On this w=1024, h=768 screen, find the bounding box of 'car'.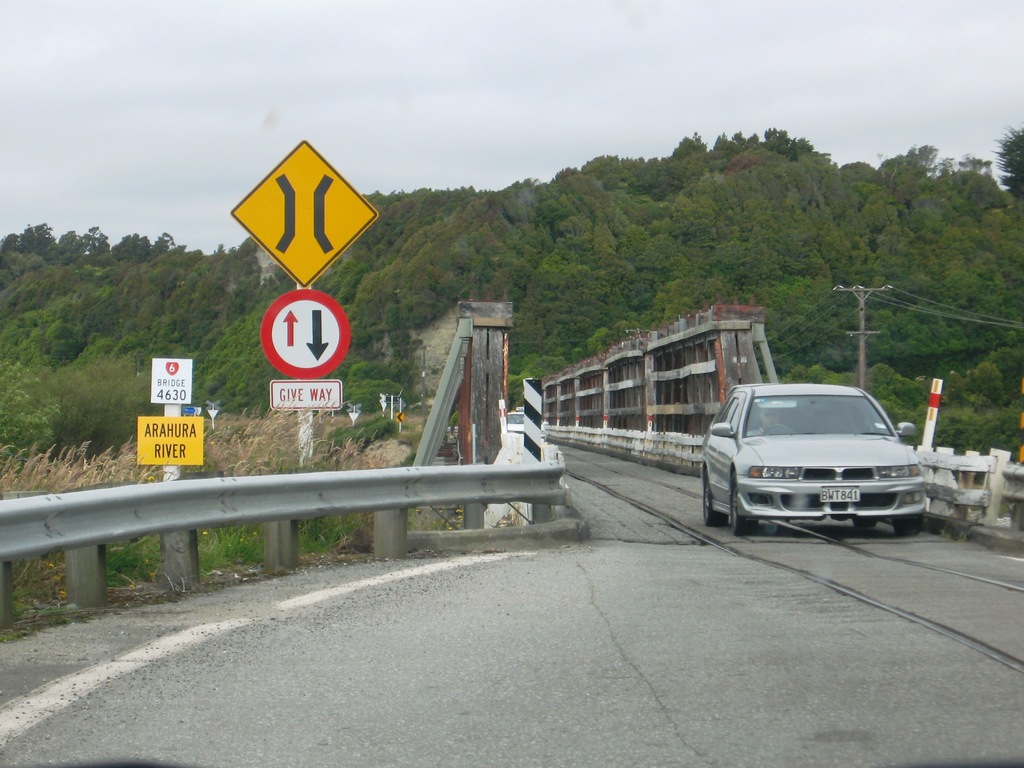
Bounding box: select_region(700, 385, 955, 543).
